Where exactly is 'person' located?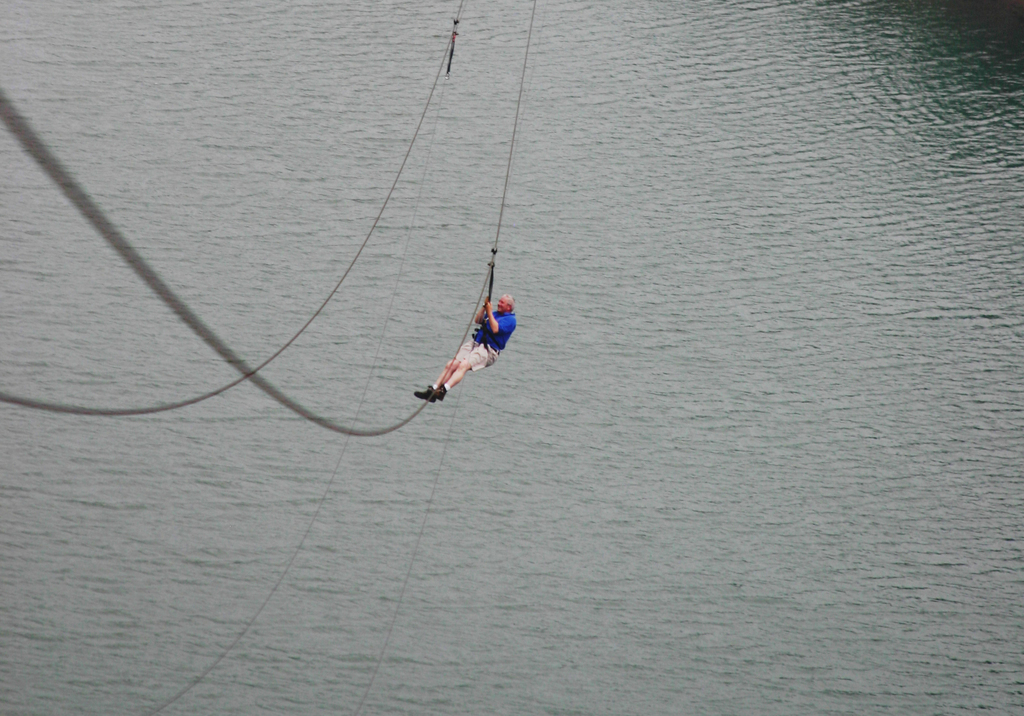
Its bounding box is (left=441, top=262, right=516, bottom=402).
